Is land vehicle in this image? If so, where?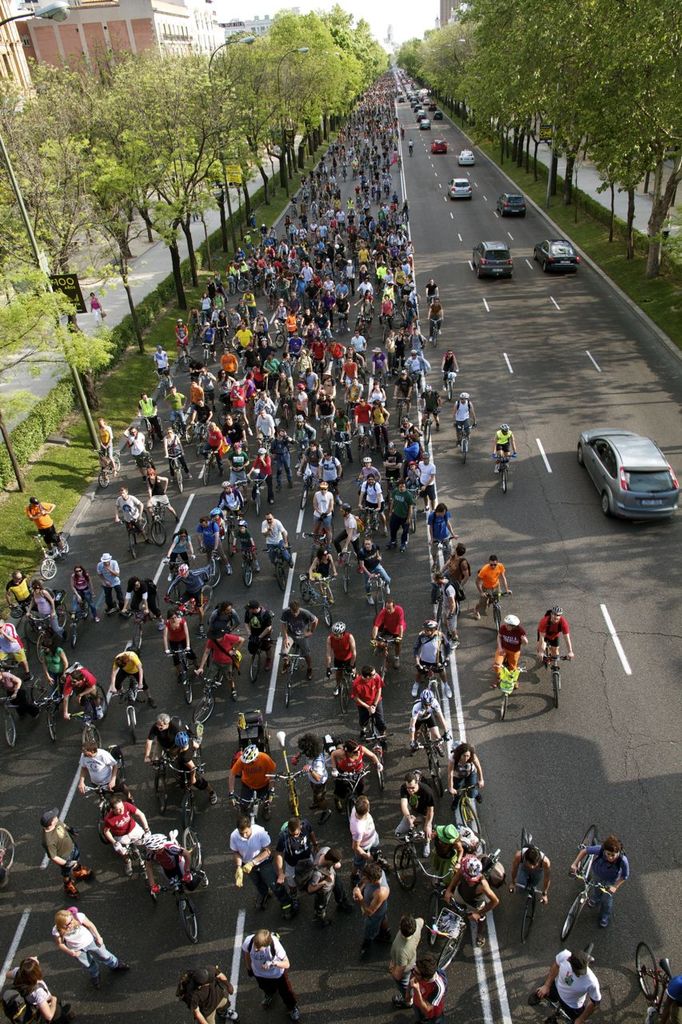
Yes, at crop(491, 586, 506, 625).
